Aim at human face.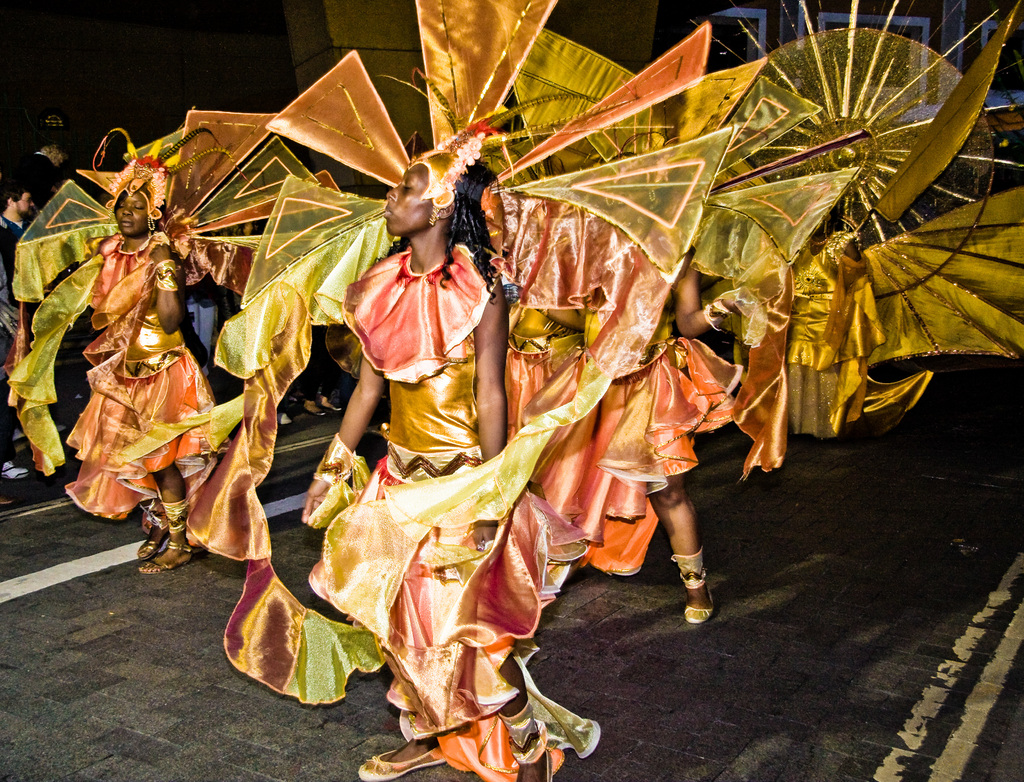
Aimed at x1=383 y1=156 x2=436 y2=228.
